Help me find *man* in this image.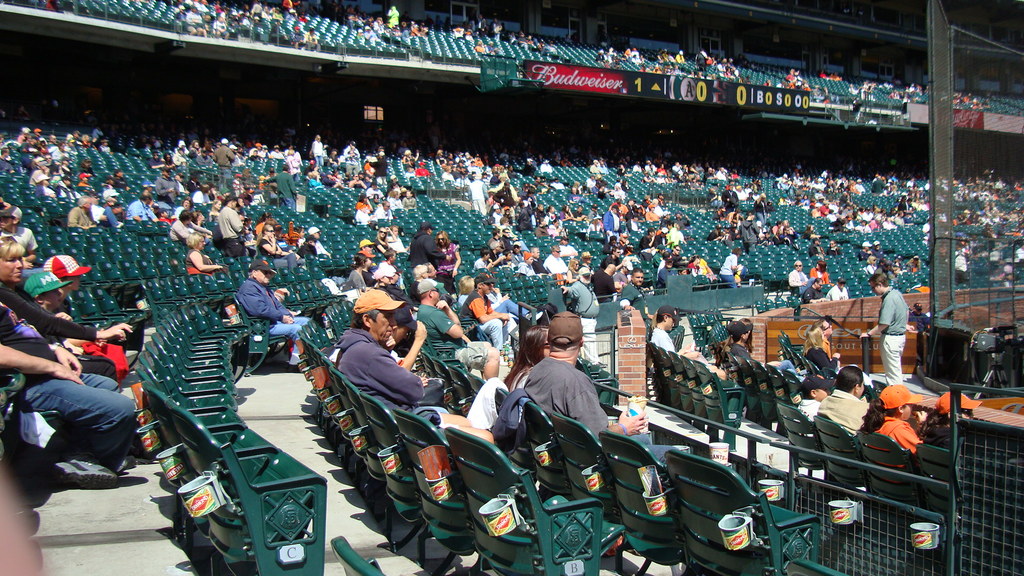
Found it: <box>676,50,683,61</box>.
